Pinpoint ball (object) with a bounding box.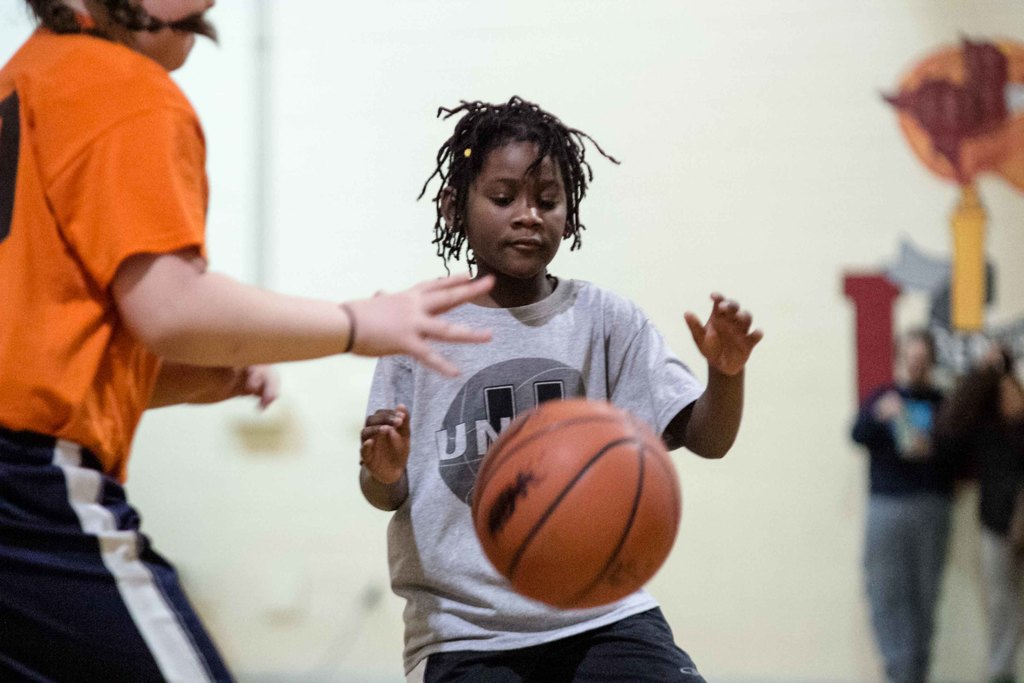
crop(476, 395, 680, 607).
